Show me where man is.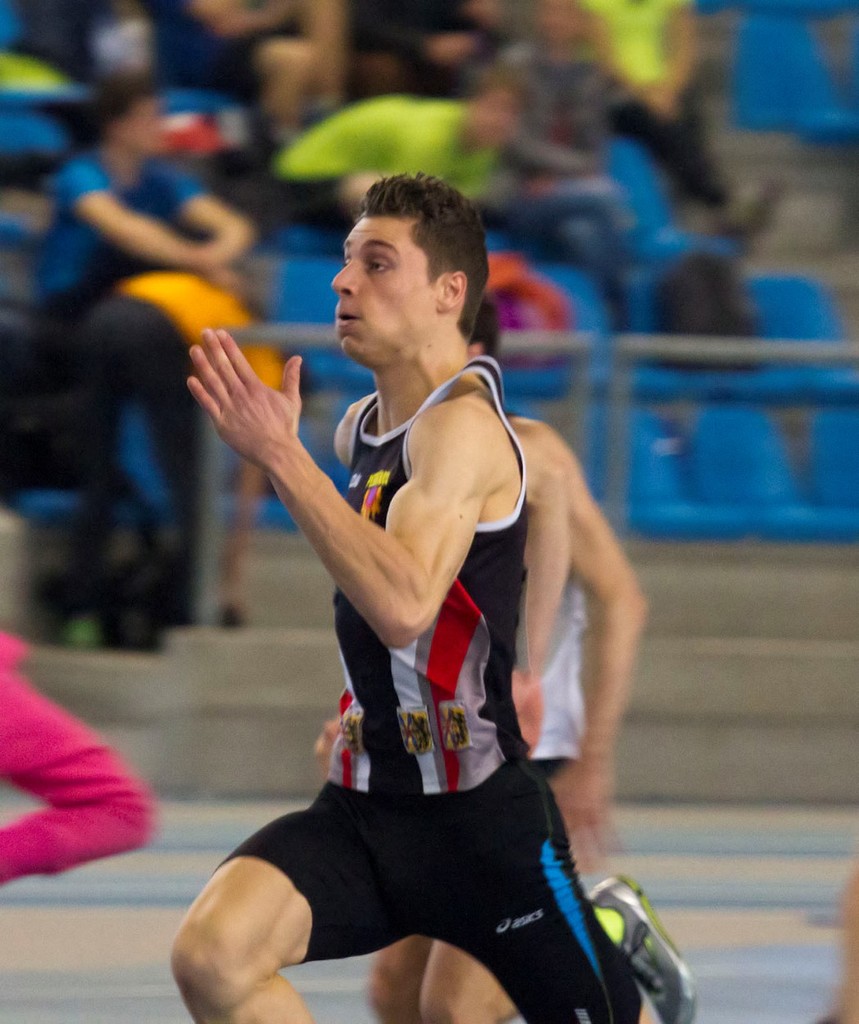
man is at rect(362, 302, 644, 1023).
